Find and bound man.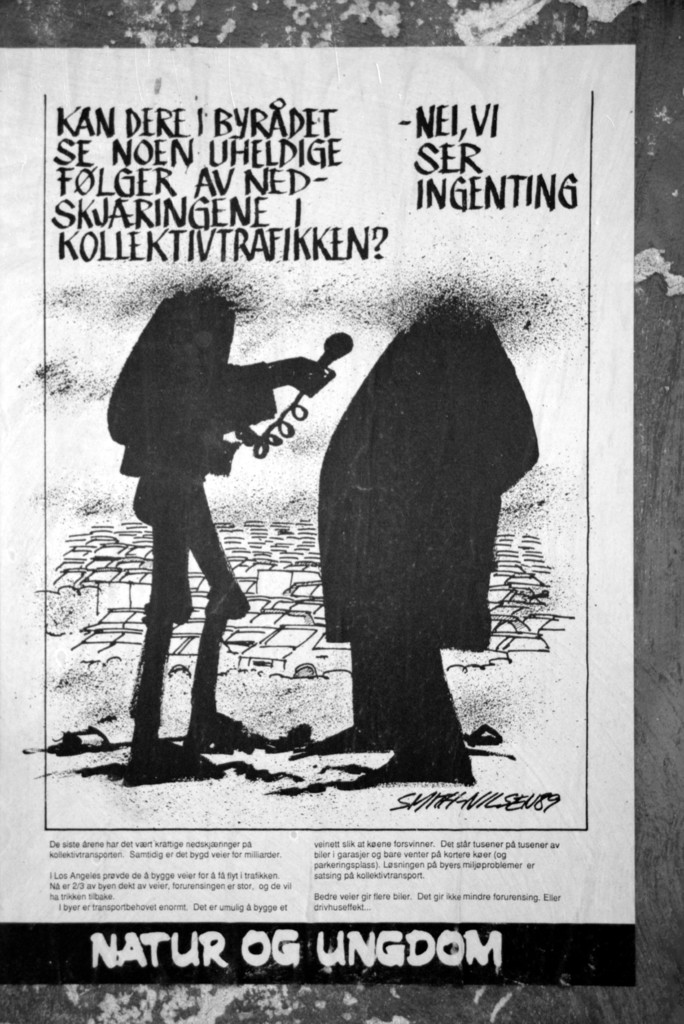
Bound: [left=112, top=290, right=366, bottom=743].
